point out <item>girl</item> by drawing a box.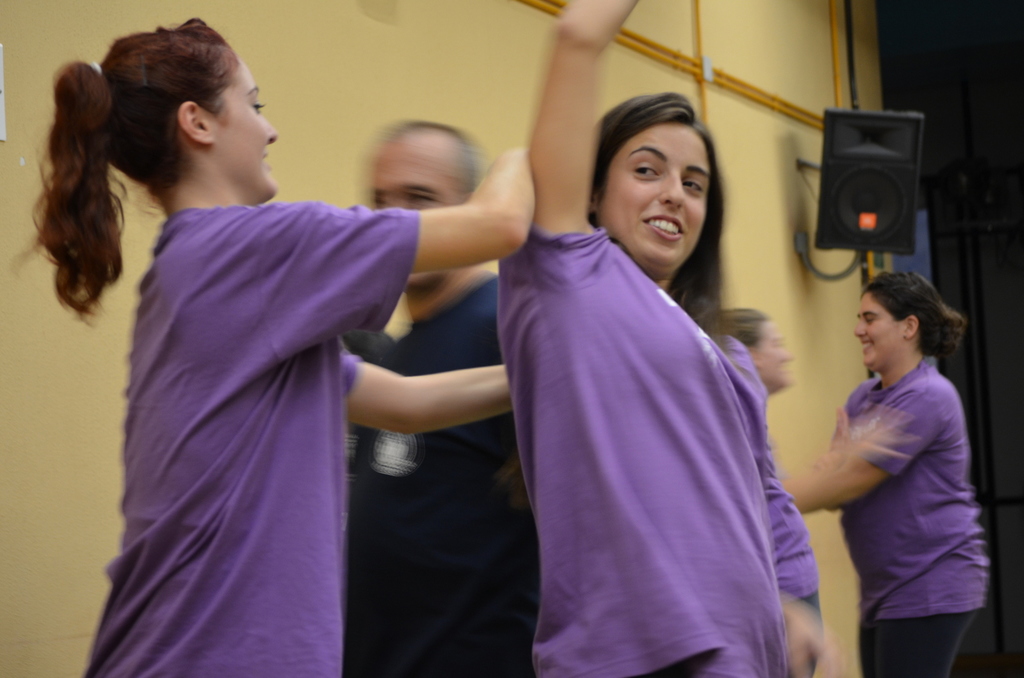
Rect(496, 0, 771, 677).
